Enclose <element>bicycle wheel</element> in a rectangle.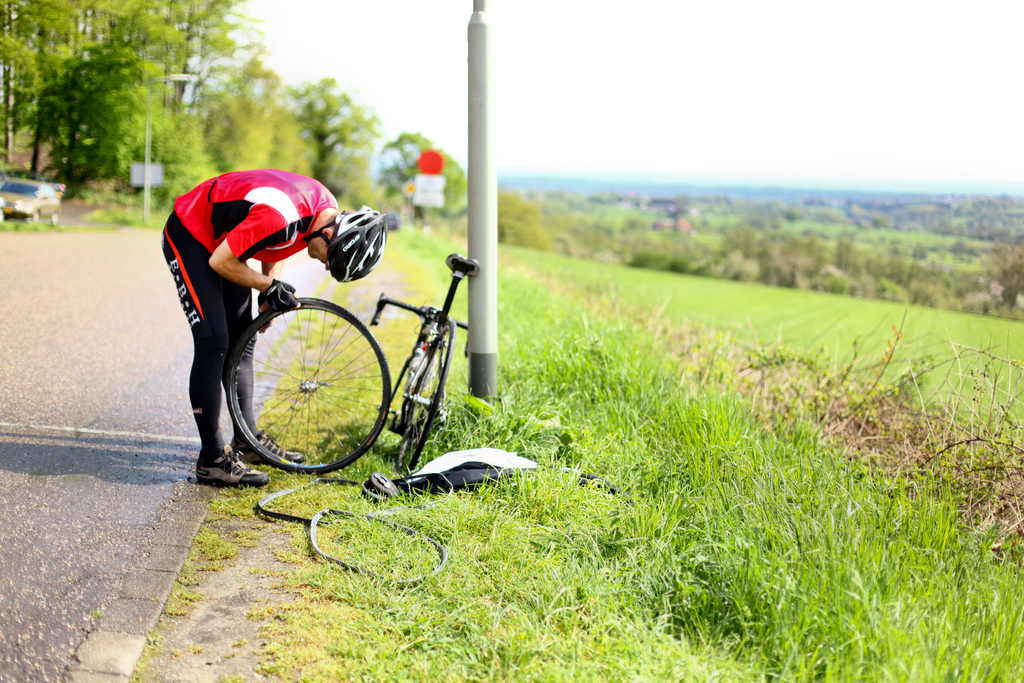
(left=406, top=313, right=459, bottom=469).
